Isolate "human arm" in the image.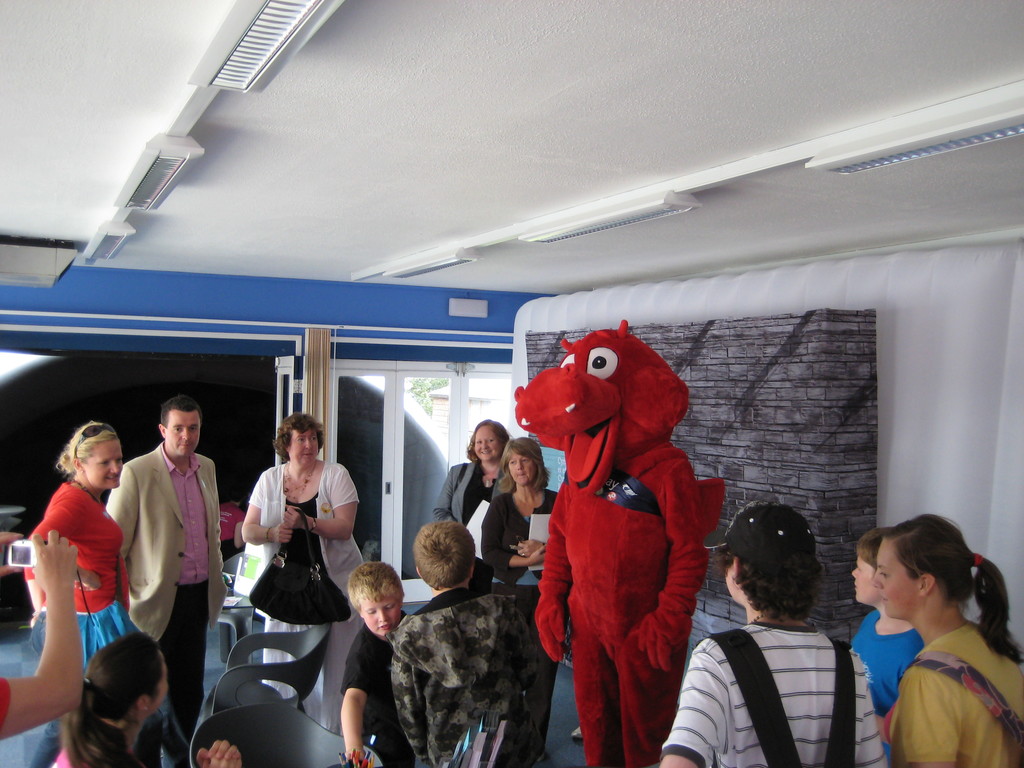
Isolated region: (left=518, top=536, right=547, bottom=557).
